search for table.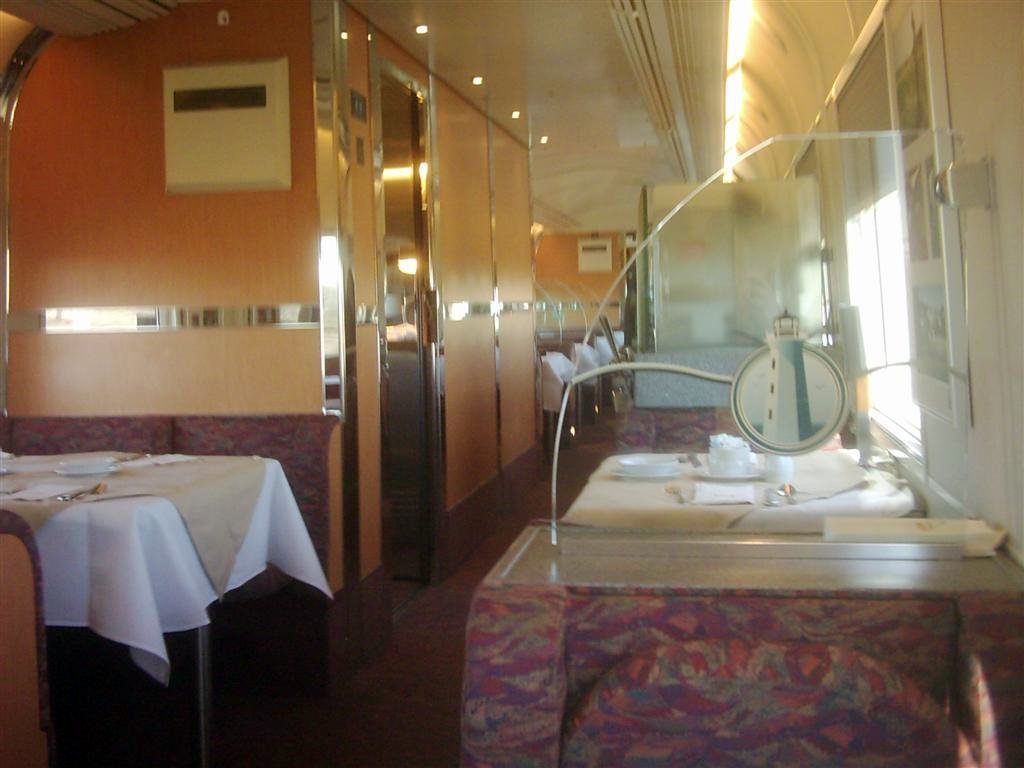
Found at x1=452, y1=507, x2=1023, y2=767.
